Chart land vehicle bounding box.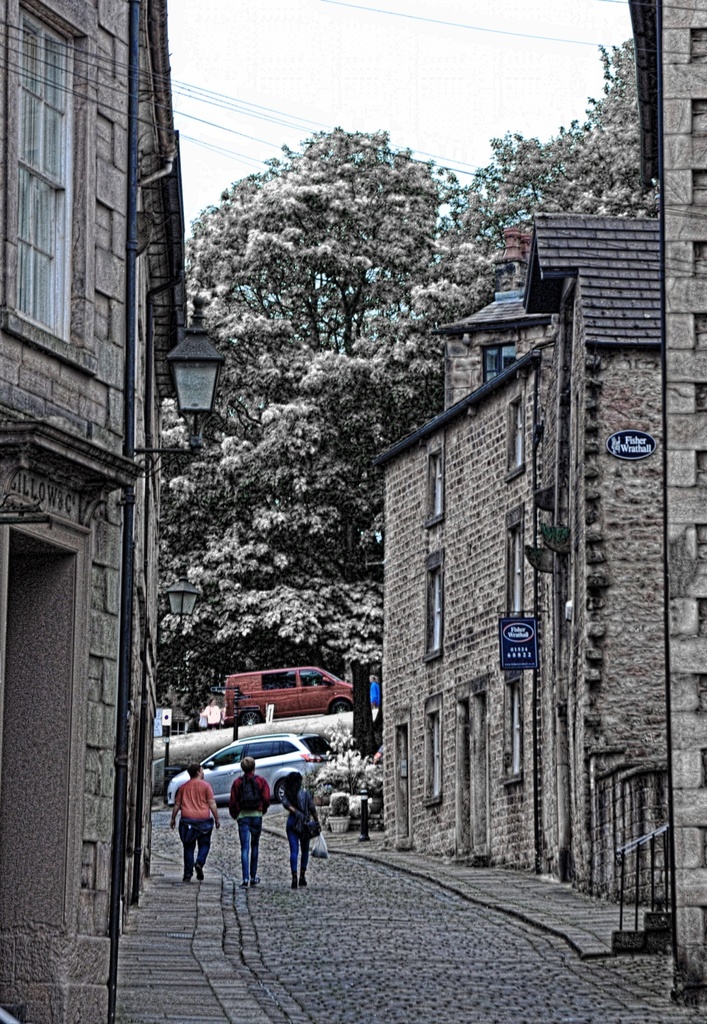
Charted: box=[224, 667, 358, 731].
